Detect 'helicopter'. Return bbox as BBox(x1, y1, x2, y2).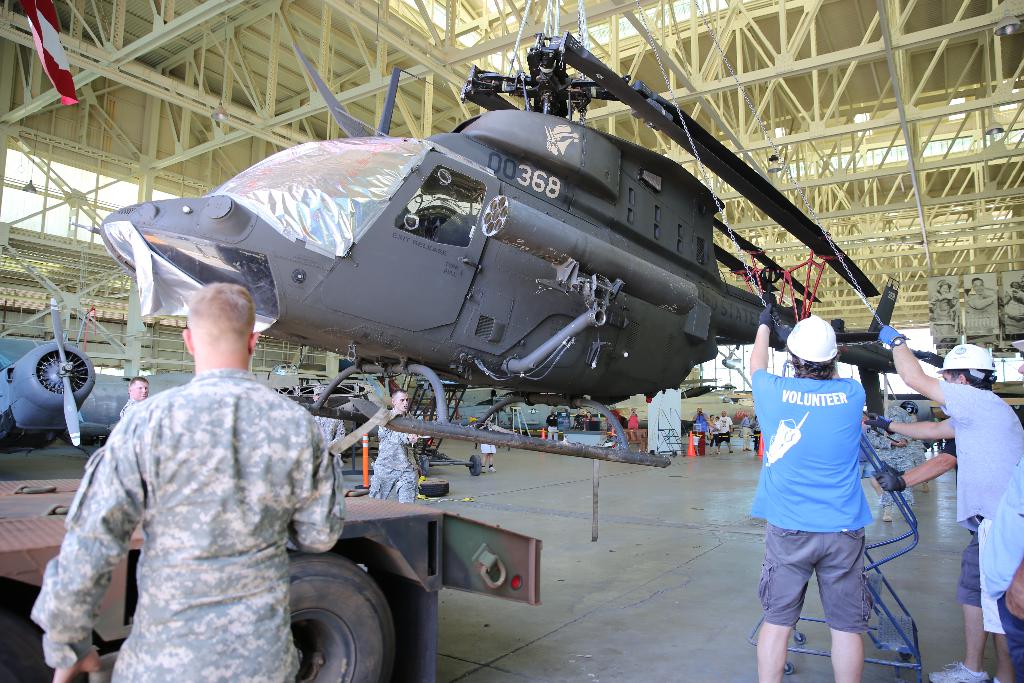
BBox(54, 35, 942, 498).
